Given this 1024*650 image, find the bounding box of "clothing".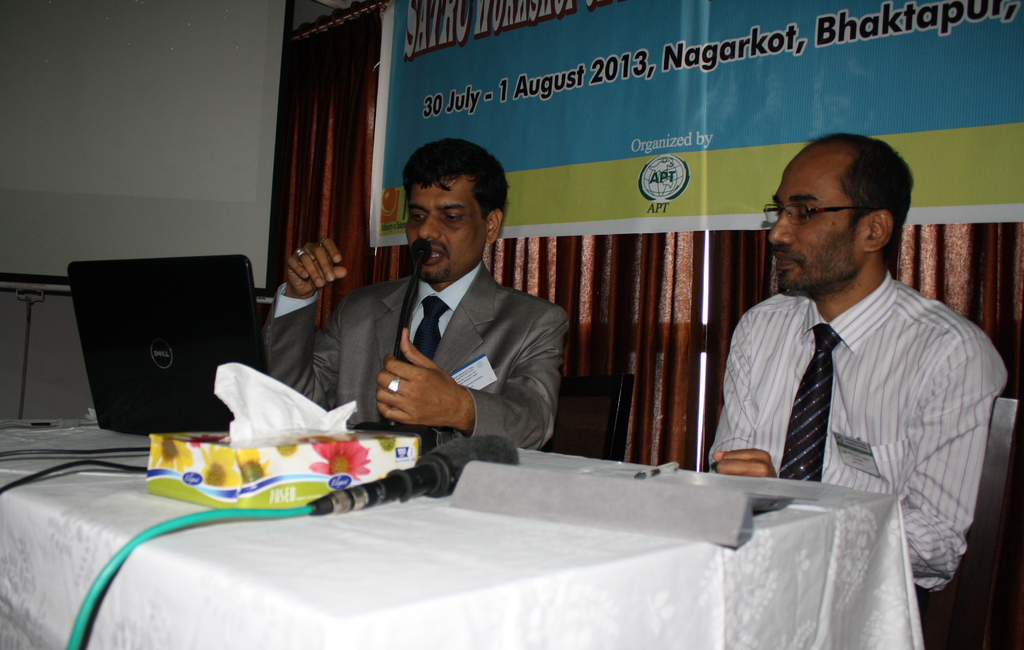
crop(707, 267, 1011, 599).
